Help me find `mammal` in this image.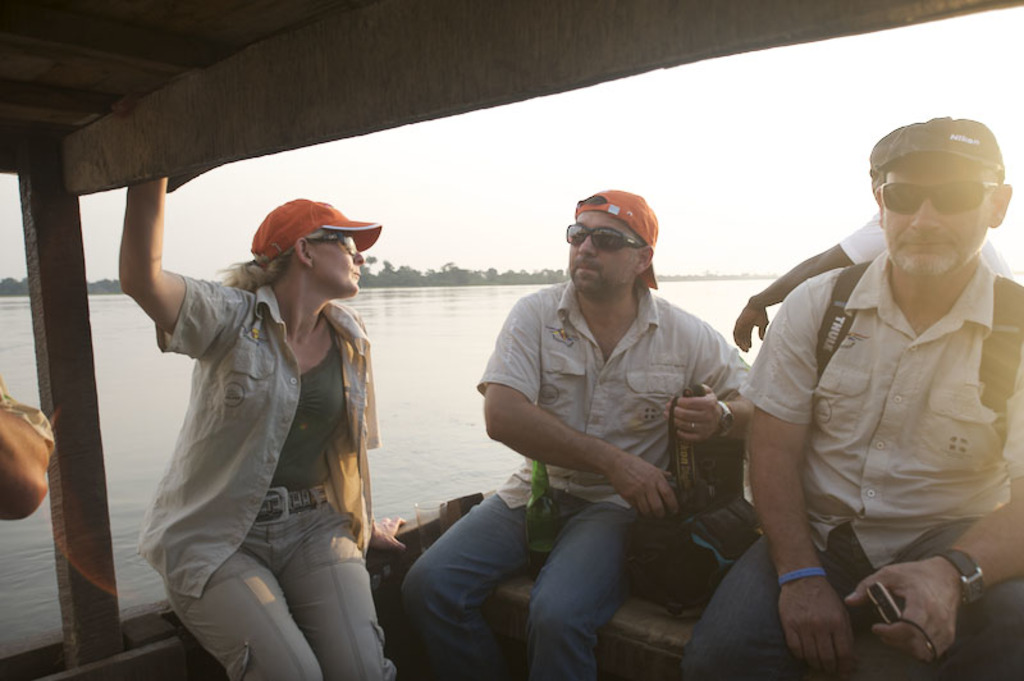
Found it: region(108, 178, 407, 635).
